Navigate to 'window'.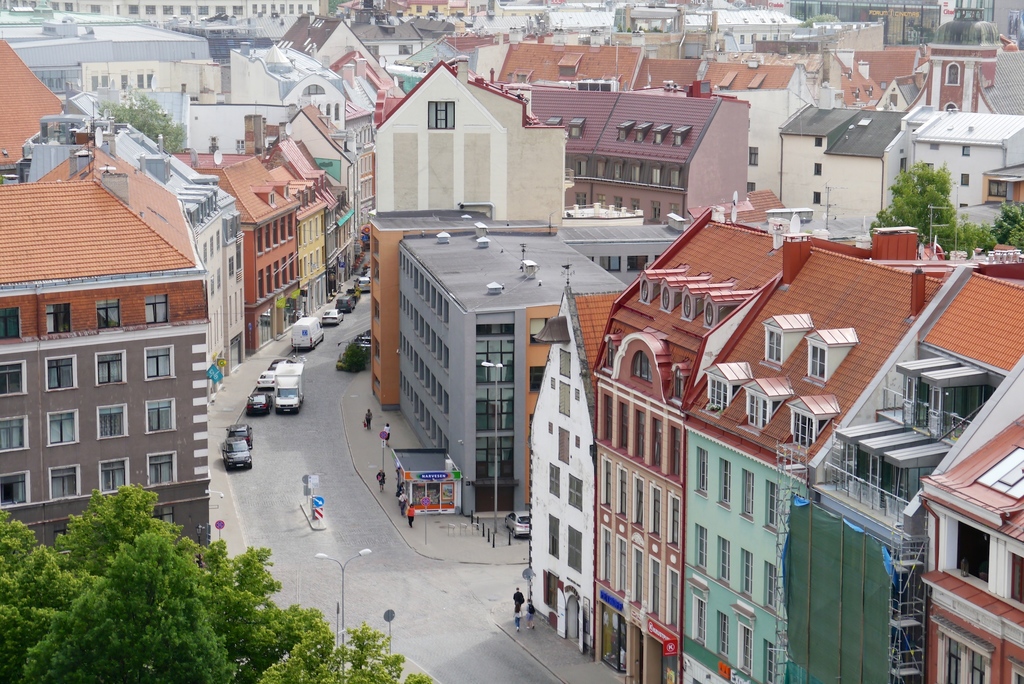
Navigation target: <bbox>40, 74, 155, 83</bbox>.
